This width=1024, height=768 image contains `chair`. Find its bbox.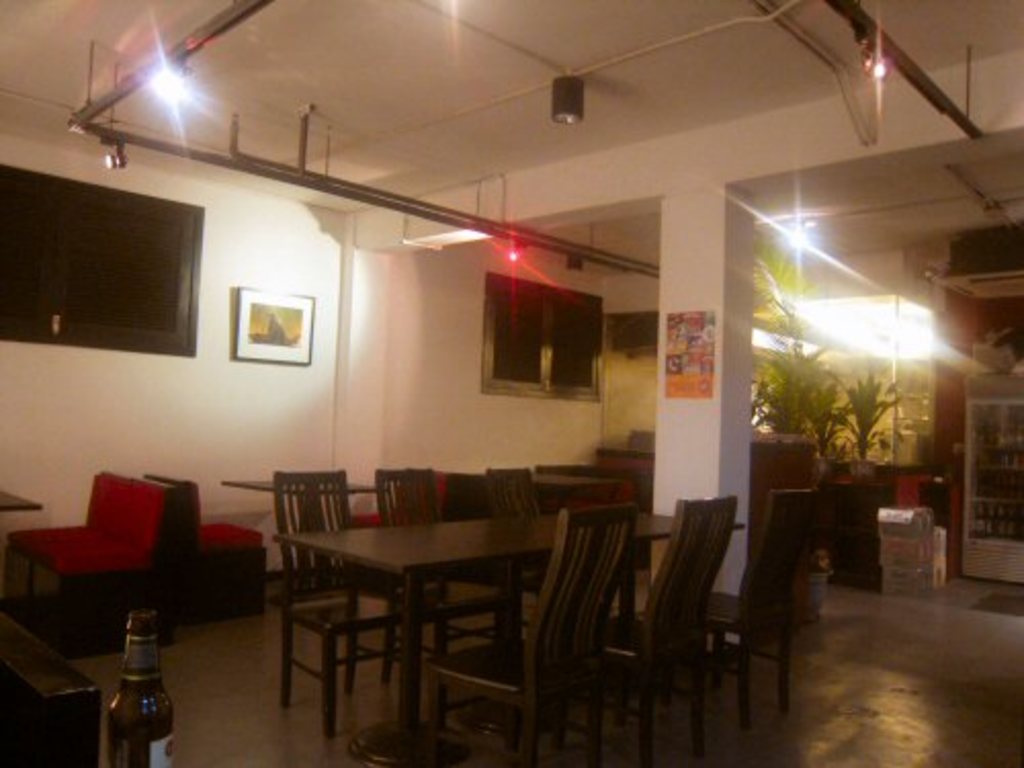
[x1=815, y1=481, x2=893, y2=600].
